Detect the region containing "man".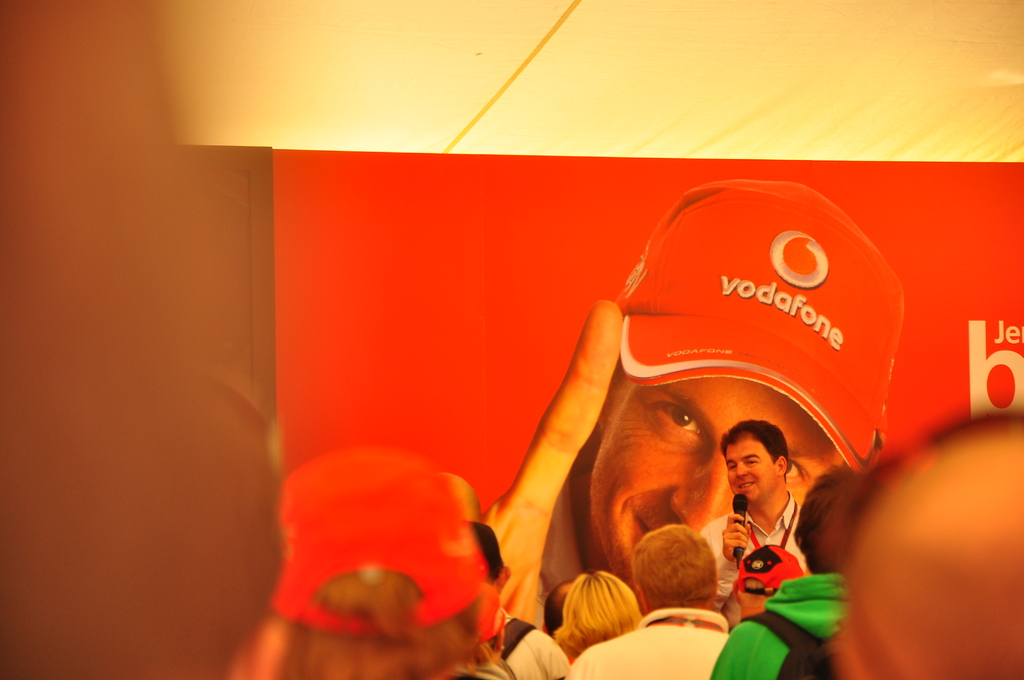
x1=569, y1=522, x2=730, y2=679.
